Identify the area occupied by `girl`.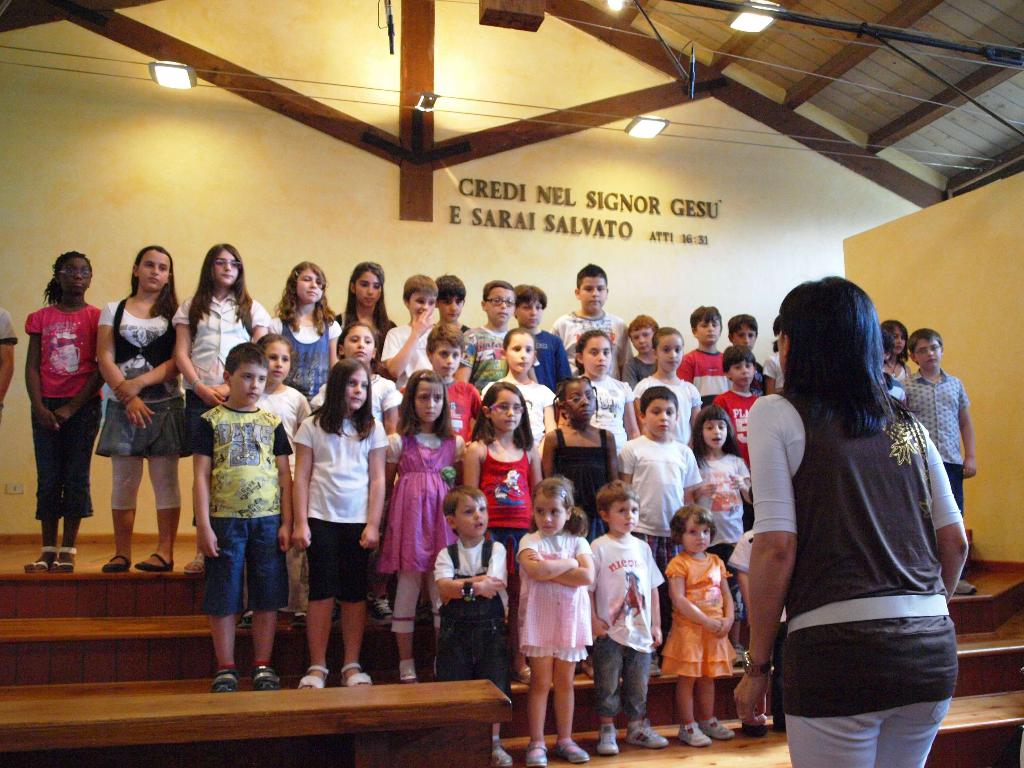
Area: x1=170, y1=241, x2=269, y2=575.
